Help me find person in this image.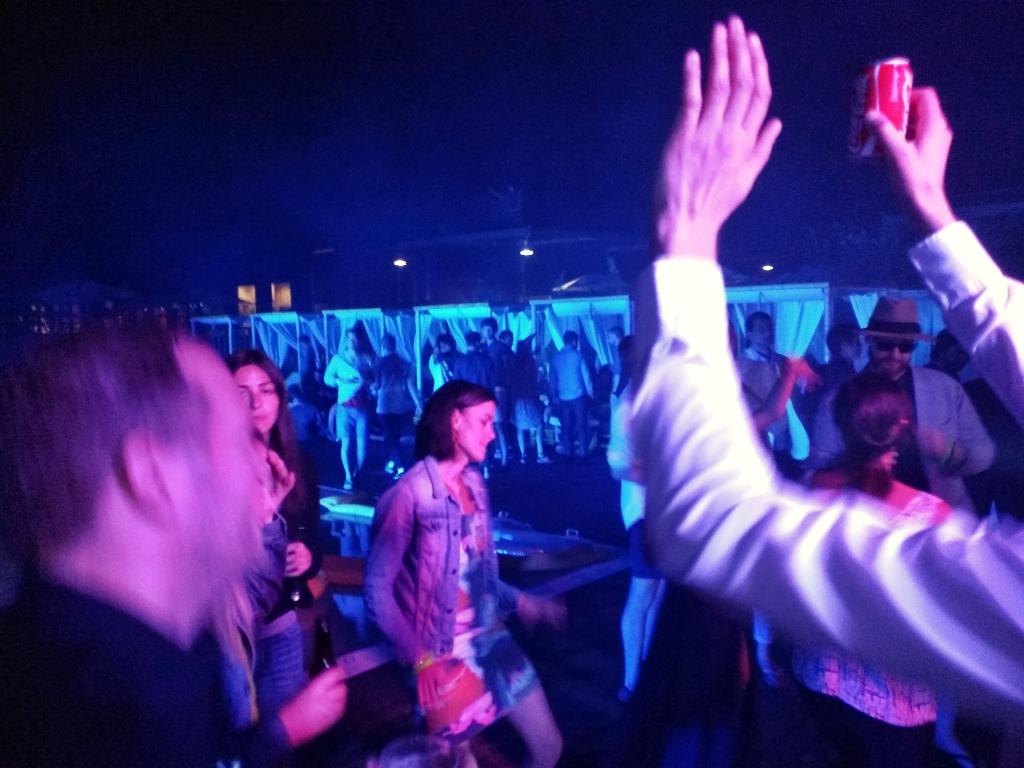
Found it: {"x1": 372, "y1": 337, "x2": 410, "y2": 478}.
